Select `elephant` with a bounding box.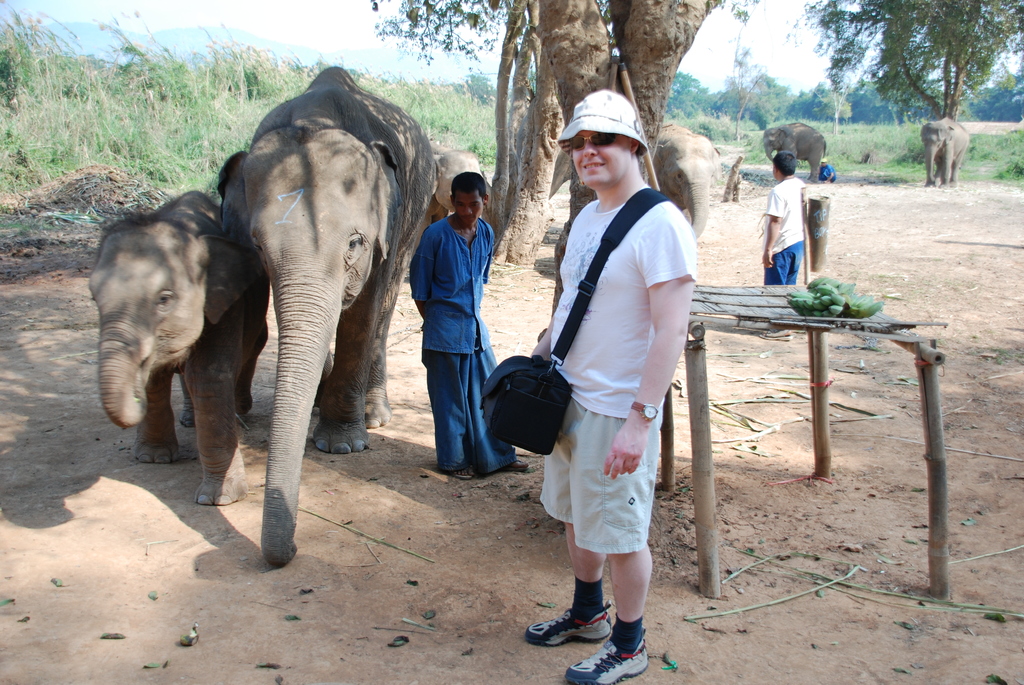
box=[657, 102, 719, 246].
